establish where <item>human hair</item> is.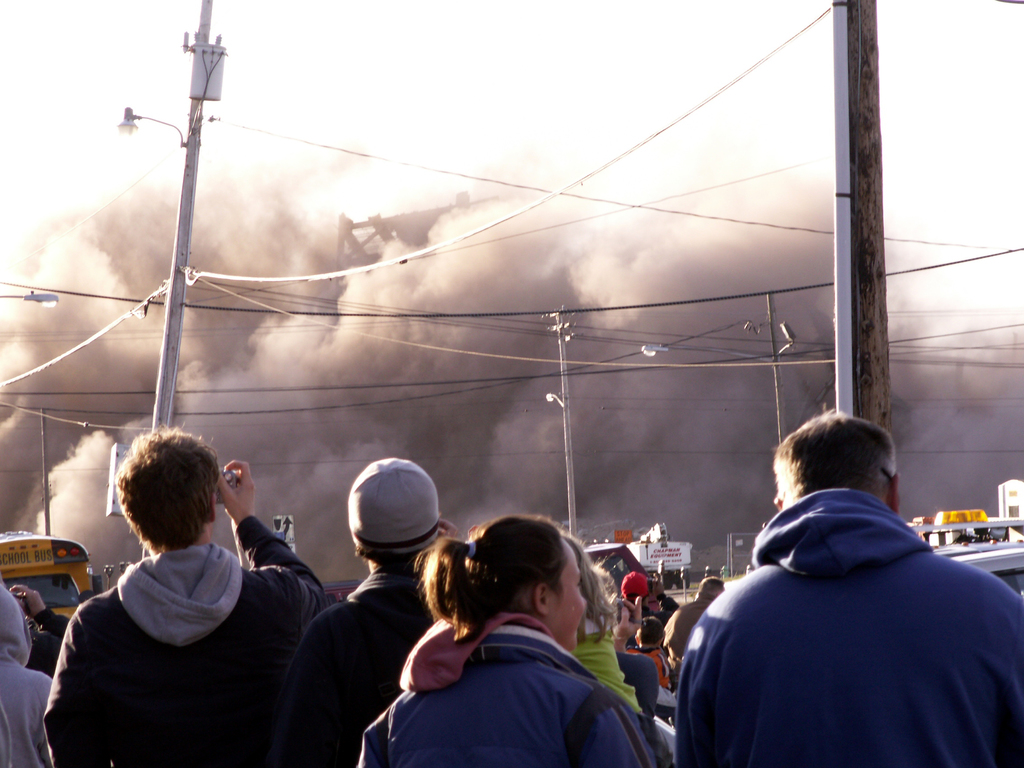
Established at crop(634, 616, 665, 651).
